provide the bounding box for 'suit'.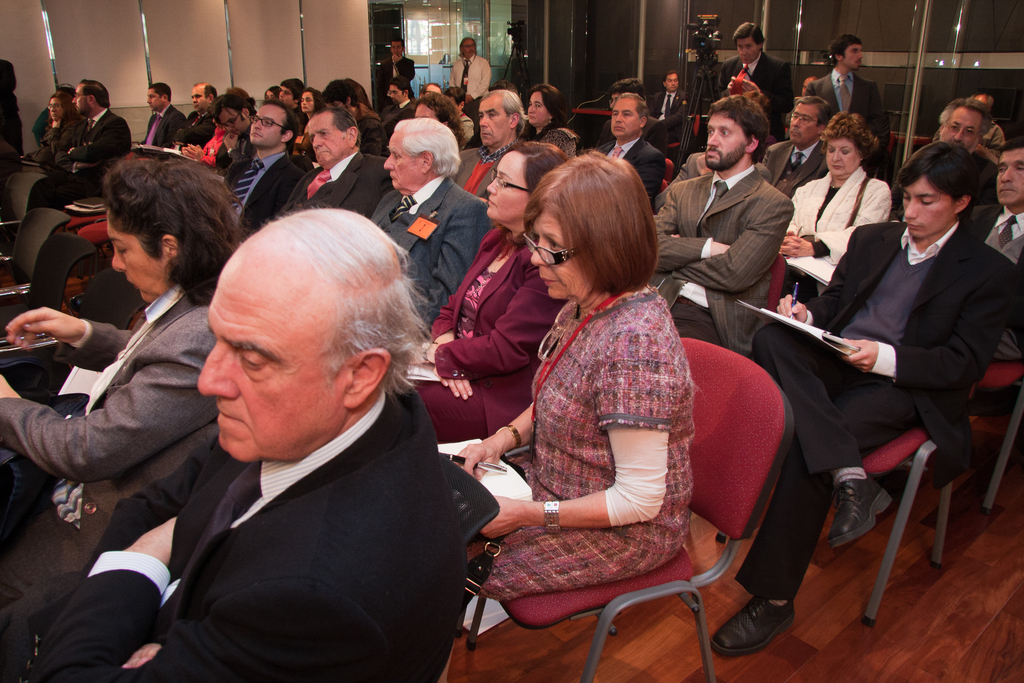
box(805, 68, 888, 158).
